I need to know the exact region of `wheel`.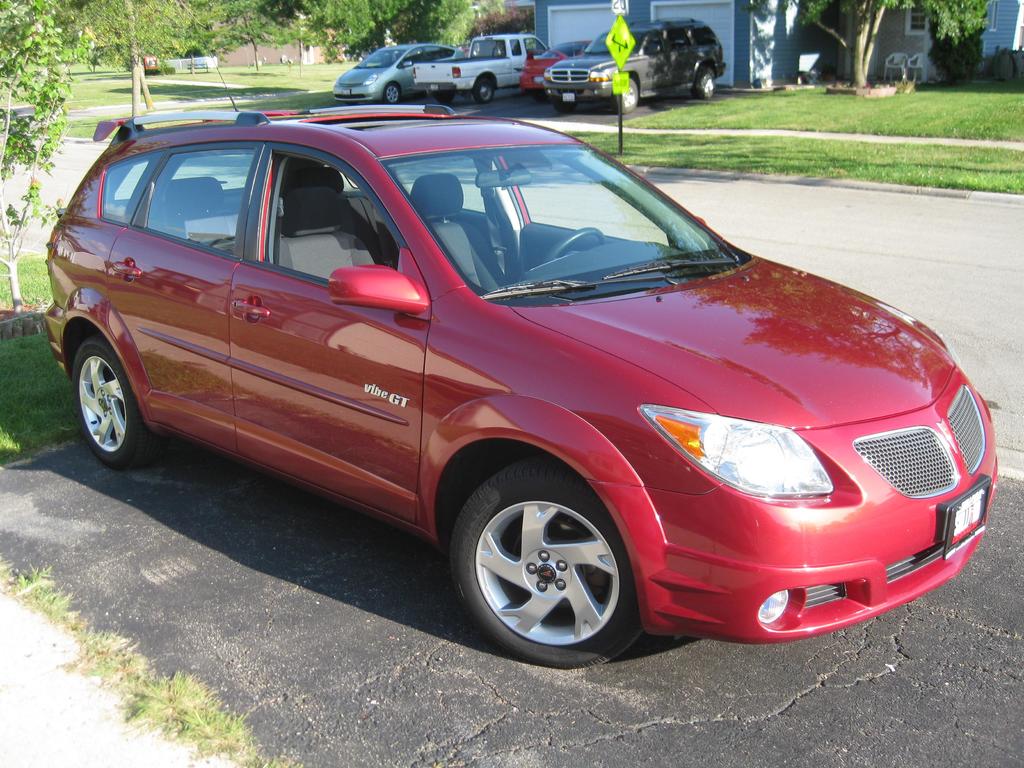
Region: 73, 332, 157, 467.
